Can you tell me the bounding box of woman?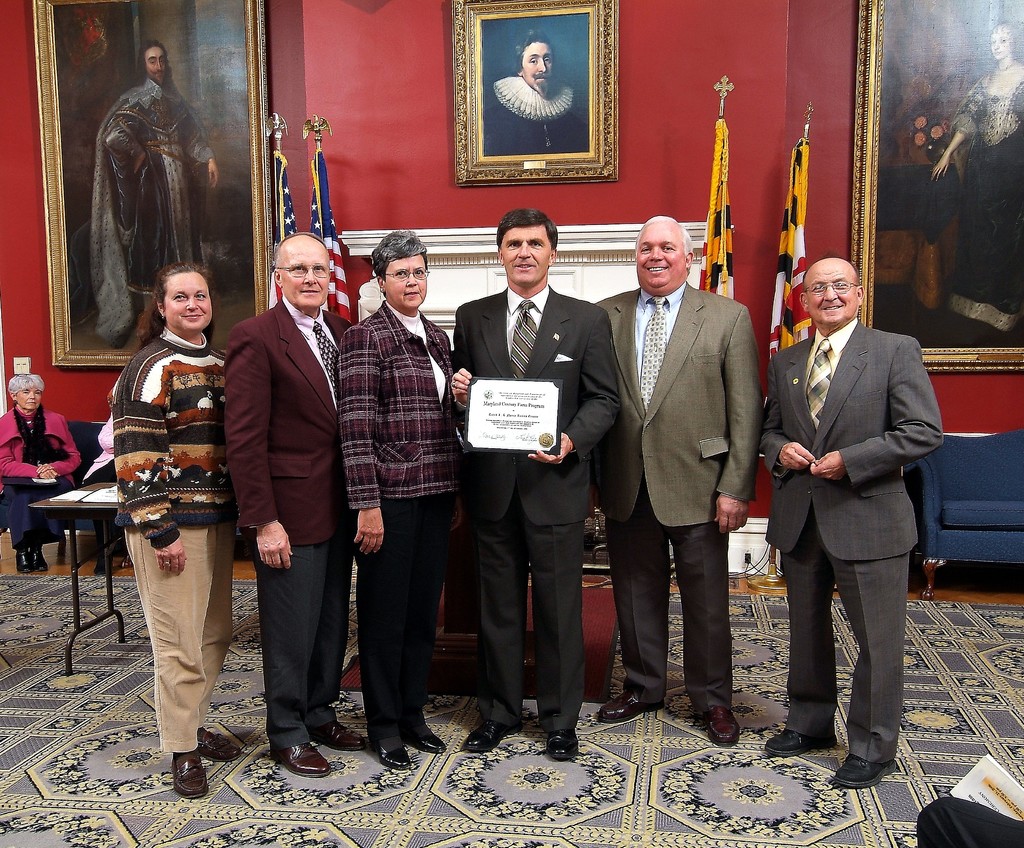
l=0, t=372, r=83, b=575.
